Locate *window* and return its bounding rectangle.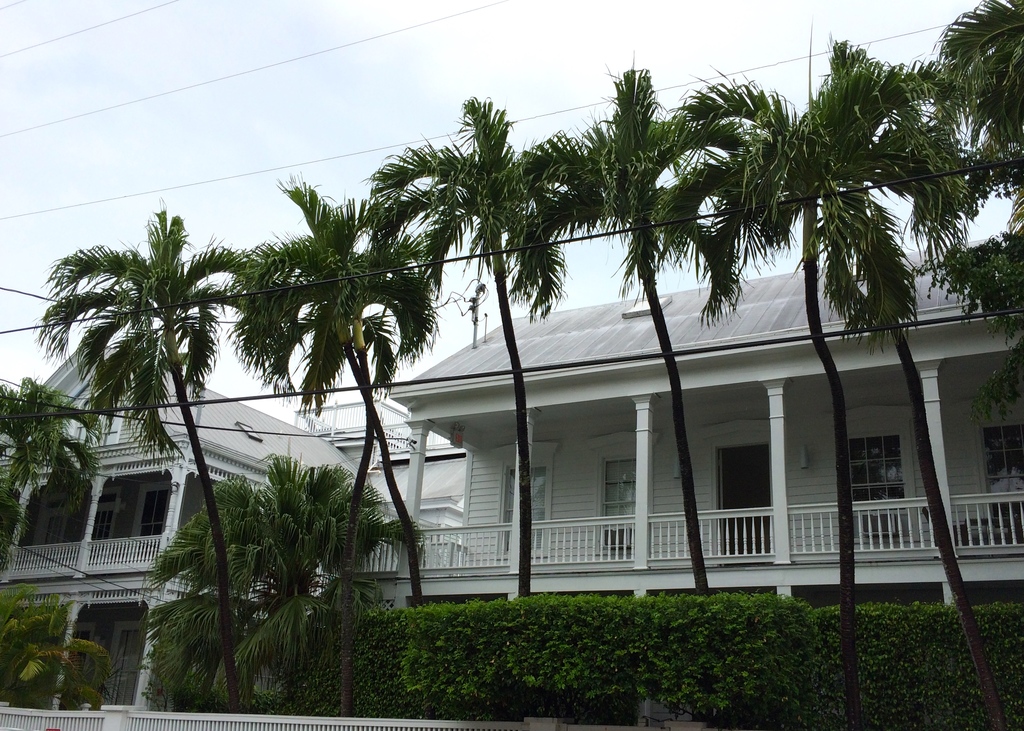
(88,489,124,552).
